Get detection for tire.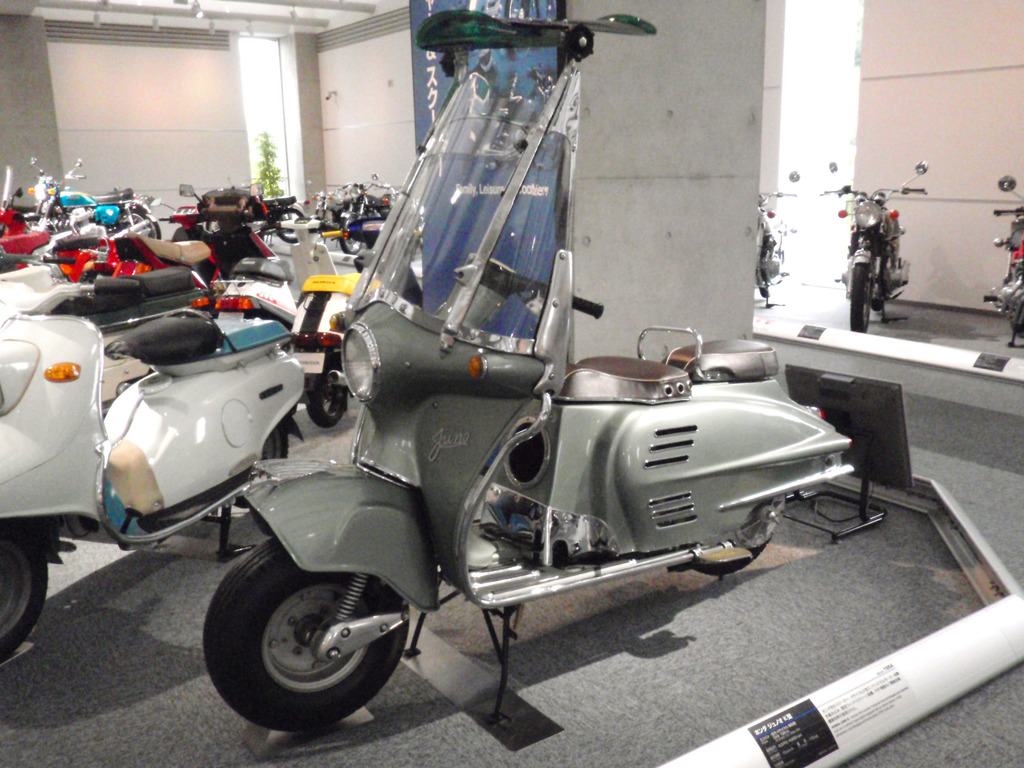
Detection: (277,209,301,243).
